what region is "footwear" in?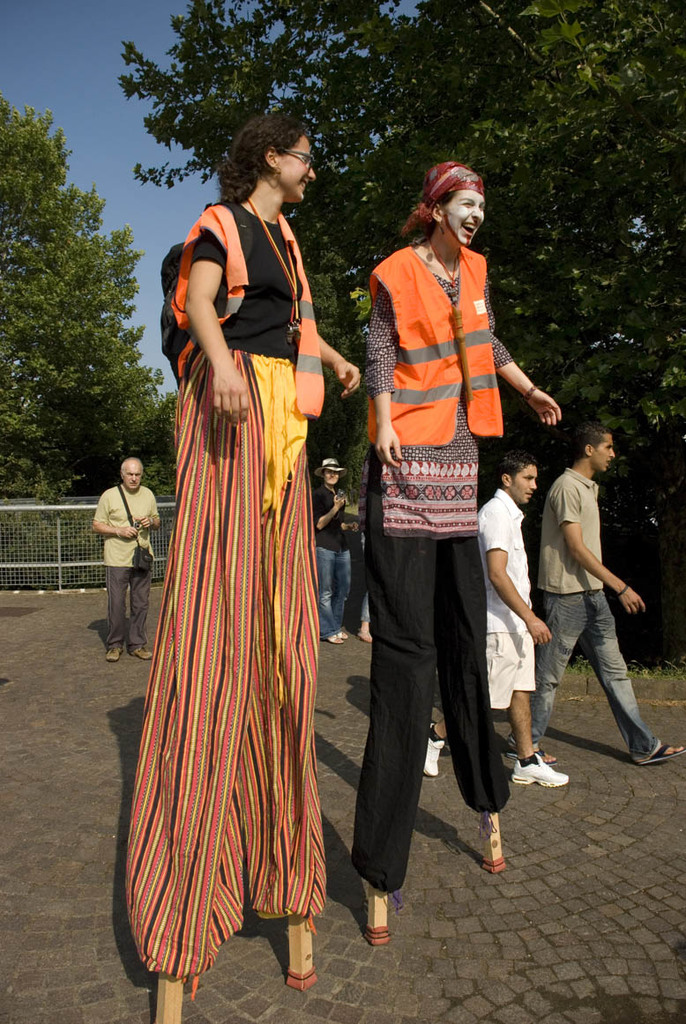
512, 745, 578, 789.
